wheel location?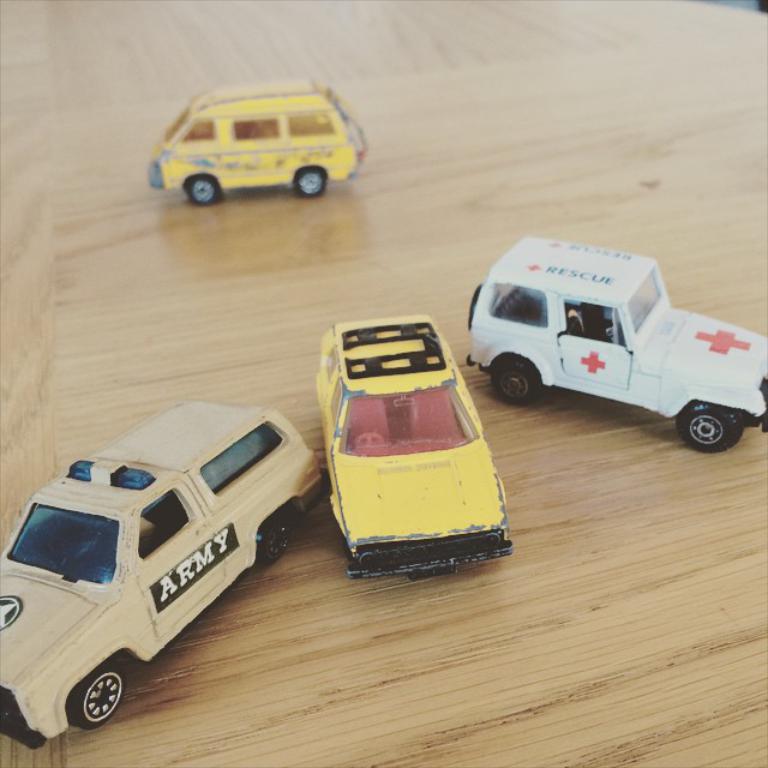
[left=256, top=514, right=294, bottom=562]
